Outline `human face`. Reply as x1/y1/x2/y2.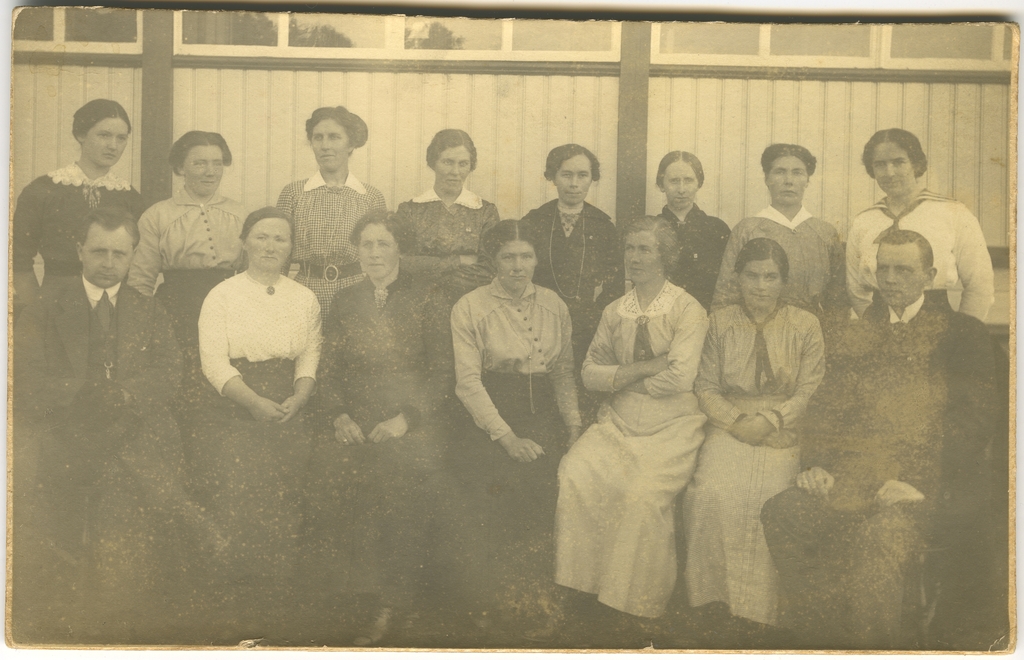
767/162/806/205.
